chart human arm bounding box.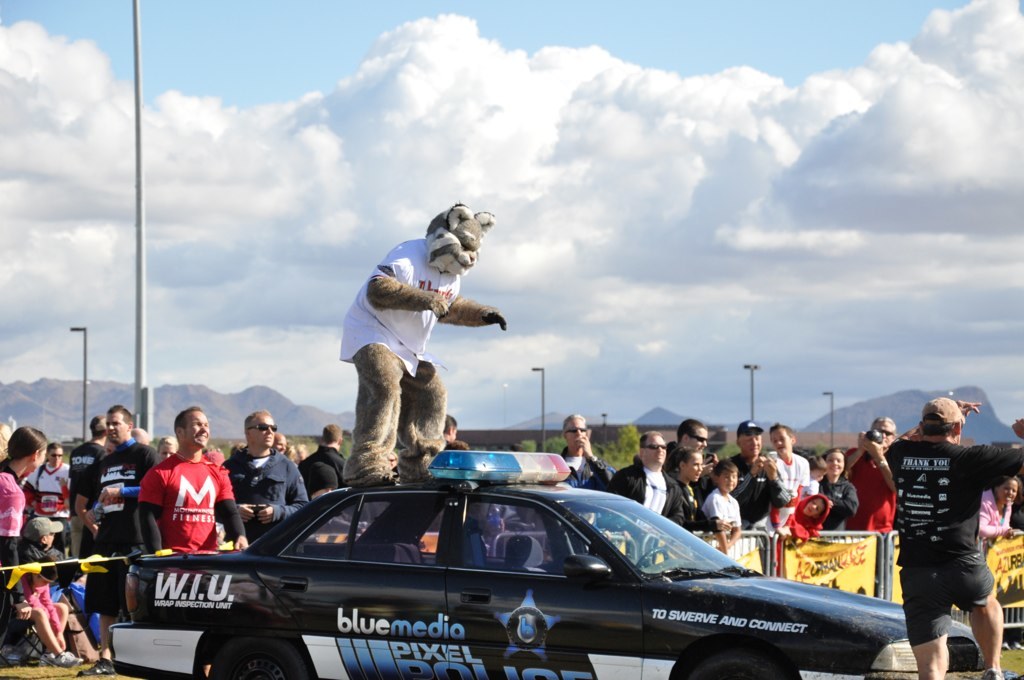
Charted: (95, 483, 140, 504).
